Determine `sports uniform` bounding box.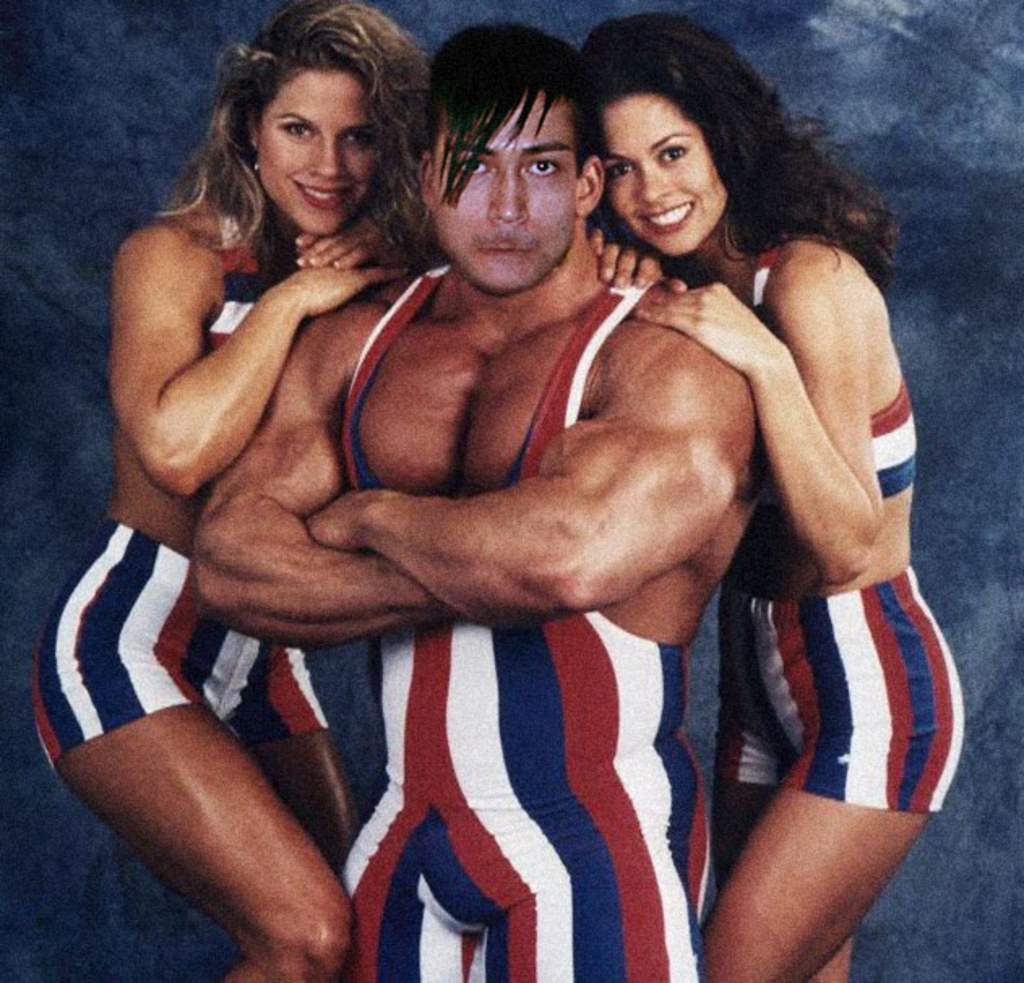
Determined: 719,225,969,819.
